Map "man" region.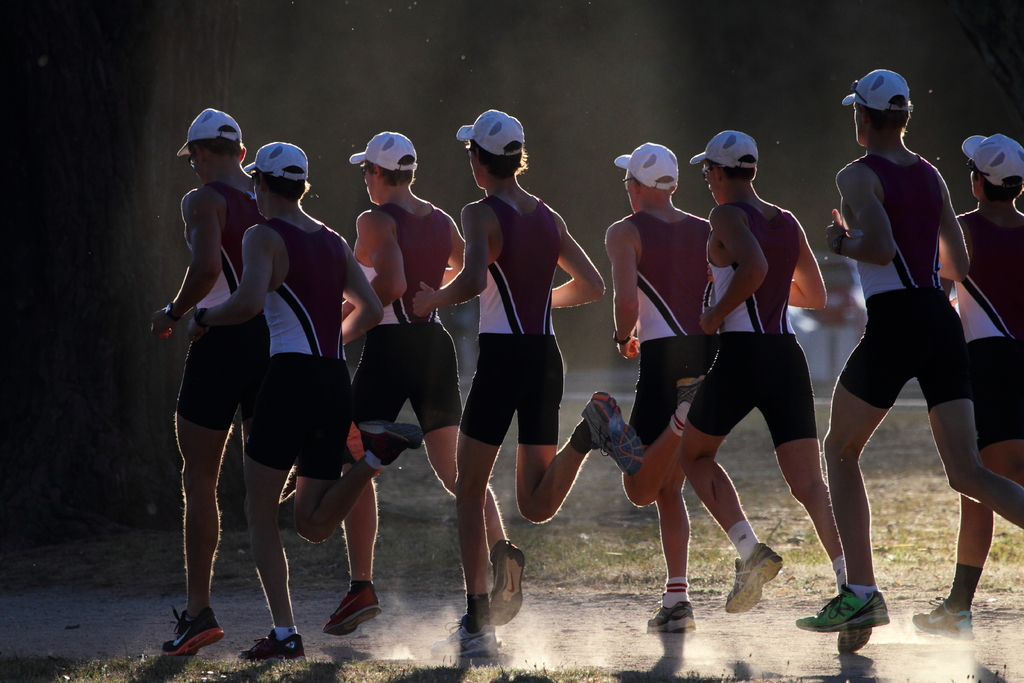
Mapped to {"x1": 583, "y1": 119, "x2": 787, "y2": 618}.
